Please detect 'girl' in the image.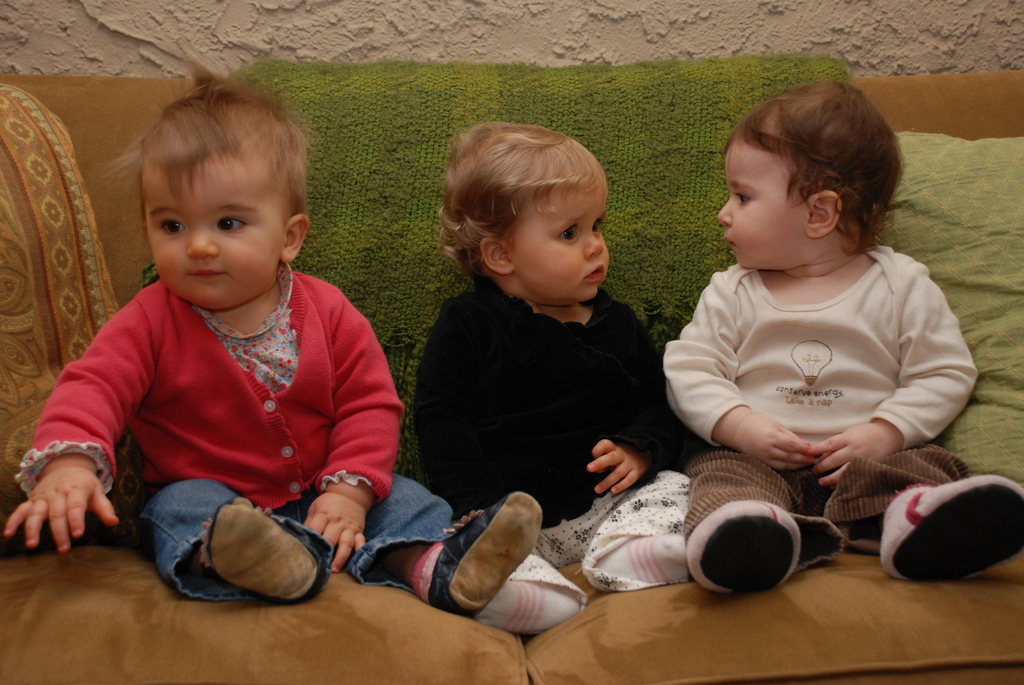
(left=411, top=122, right=691, bottom=634).
